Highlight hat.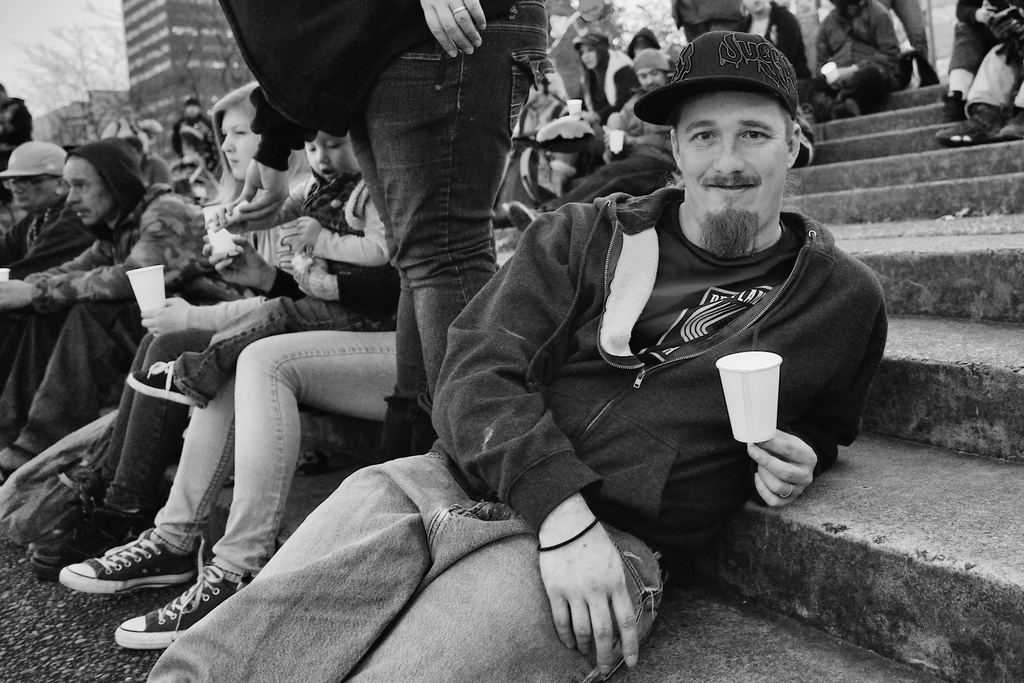
Highlighted region: bbox(634, 31, 797, 122).
